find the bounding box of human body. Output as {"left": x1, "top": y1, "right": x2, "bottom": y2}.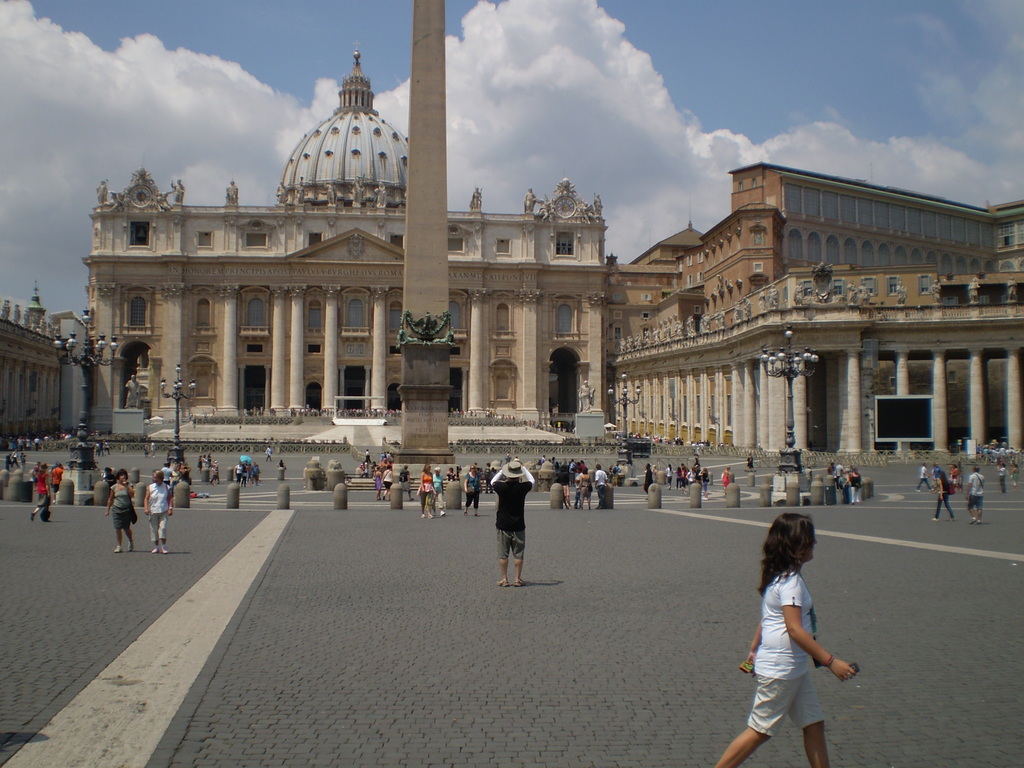
{"left": 964, "top": 471, "right": 988, "bottom": 524}.
